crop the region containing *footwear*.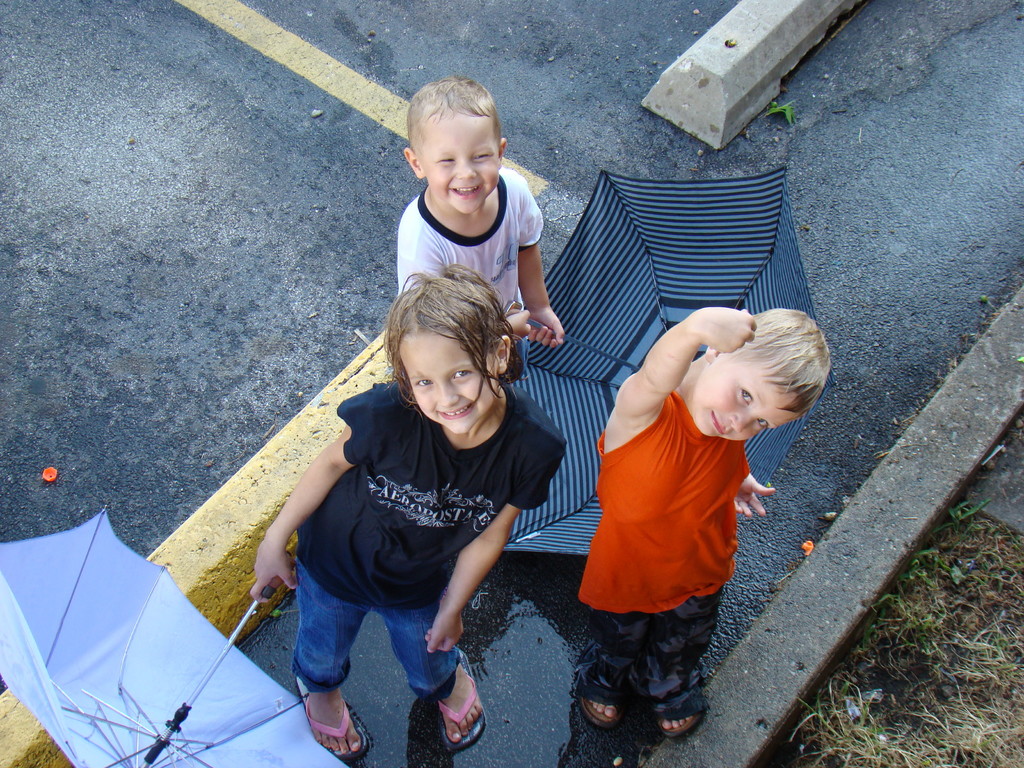
Crop region: region(297, 678, 371, 764).
